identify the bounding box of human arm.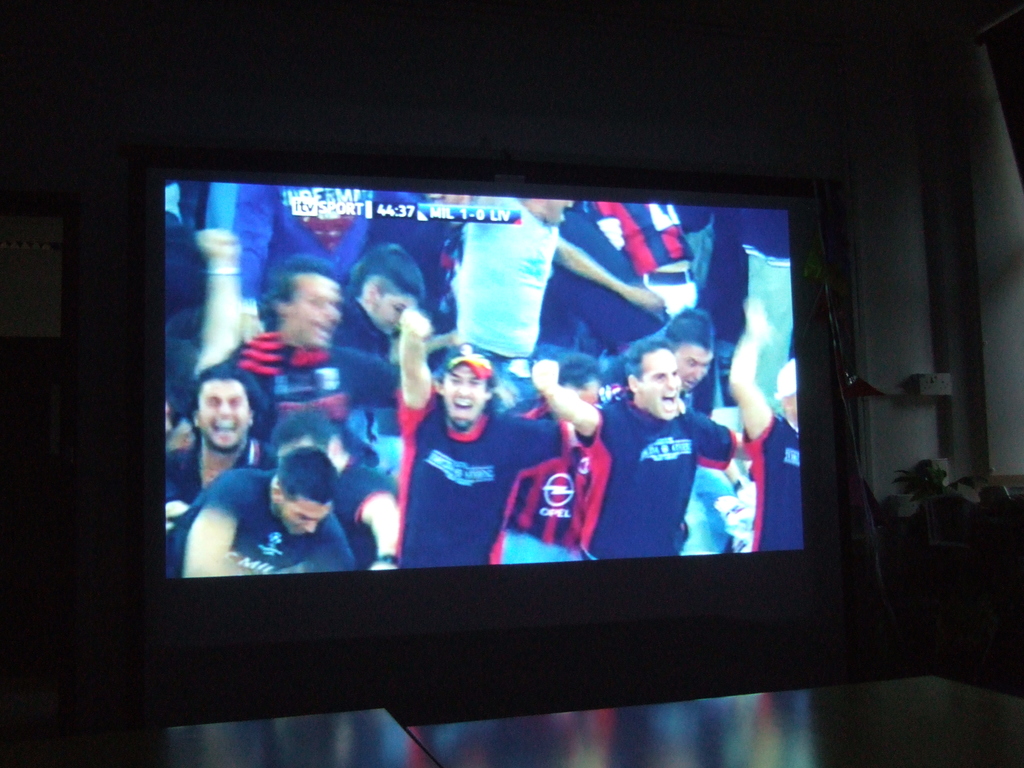
bbox=(718, 295, 775, 442).
